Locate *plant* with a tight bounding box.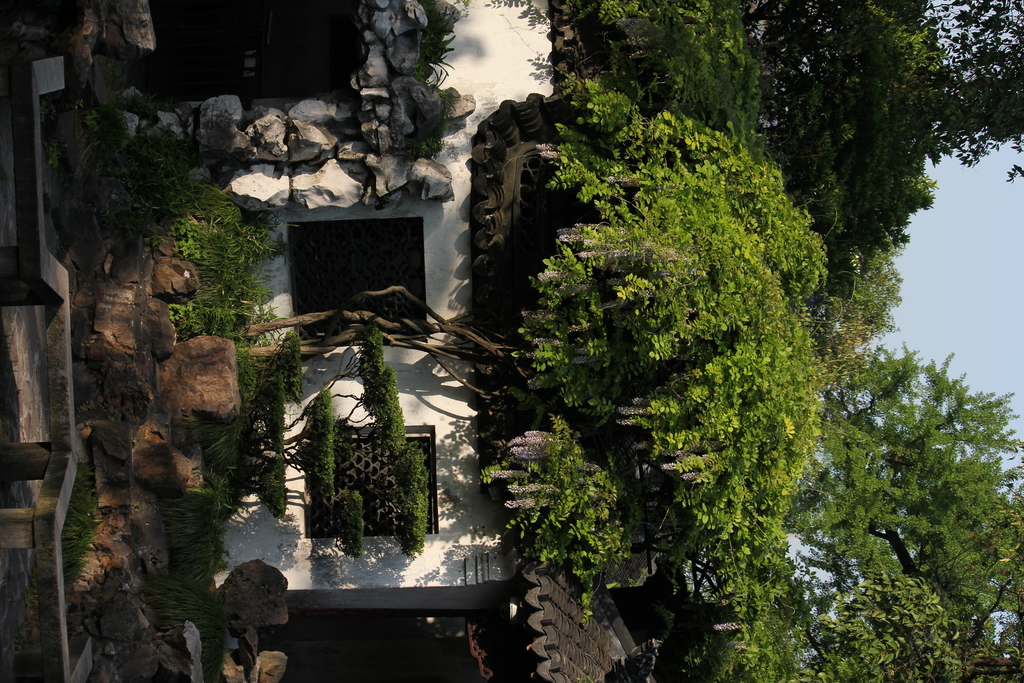
(59, 452, 109, 605).
